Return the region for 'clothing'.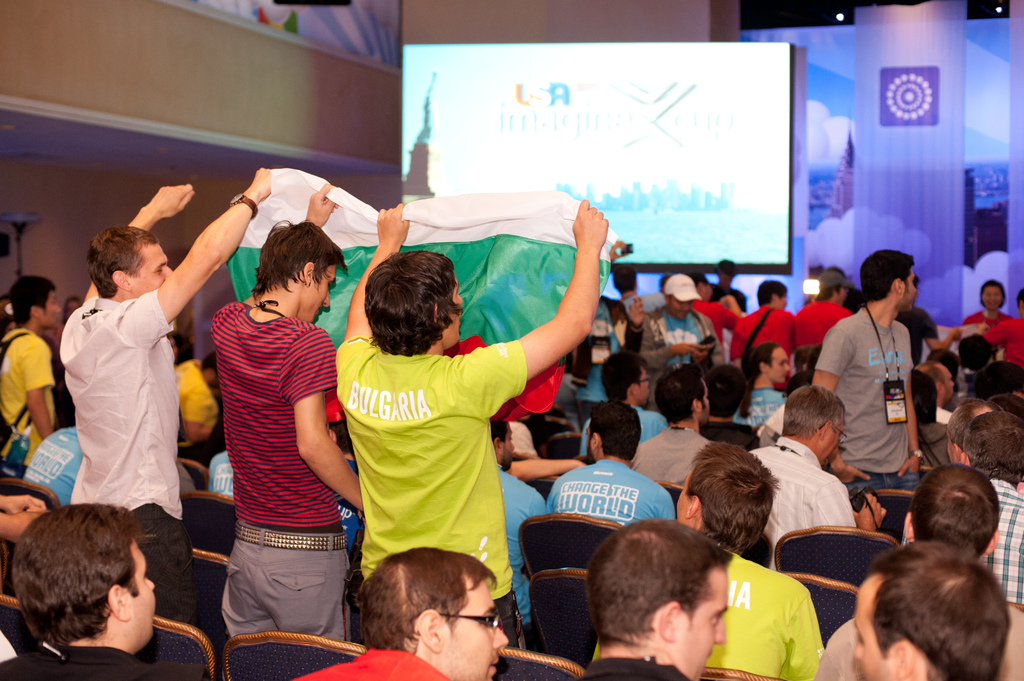
812/605/1023/680.
